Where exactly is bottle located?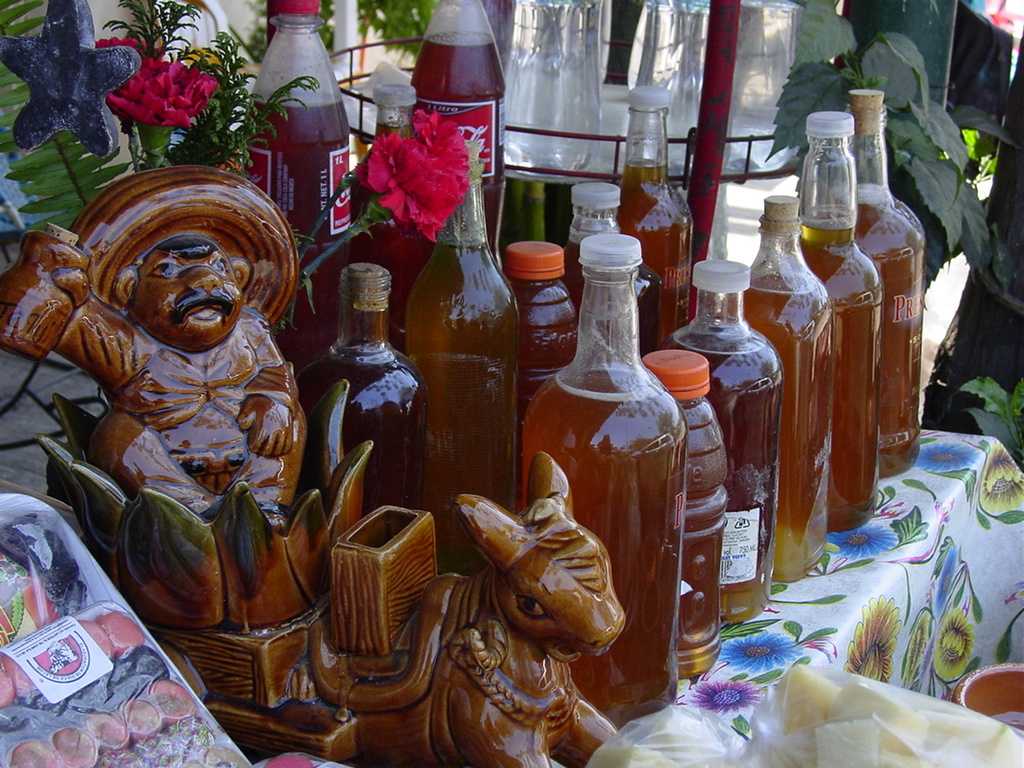
Its bounding box is select_region(398, 130, 529, 586).
